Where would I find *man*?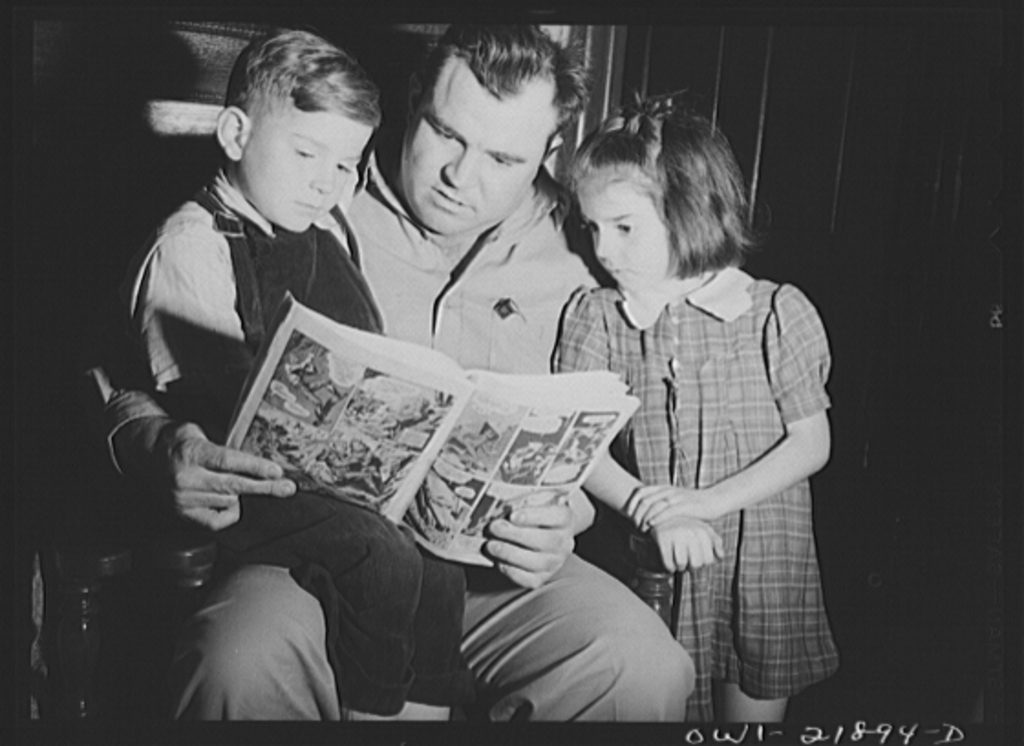
At <region>101, 22, 697, 720</region>.
